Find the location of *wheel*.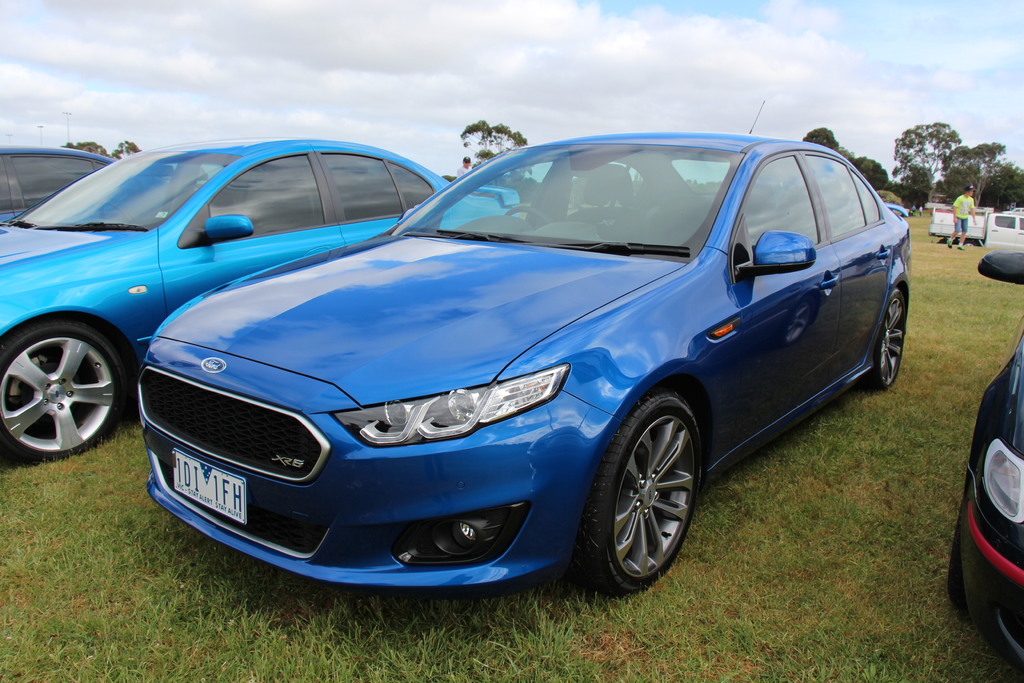
Location: [588, 395, 715, 588].
